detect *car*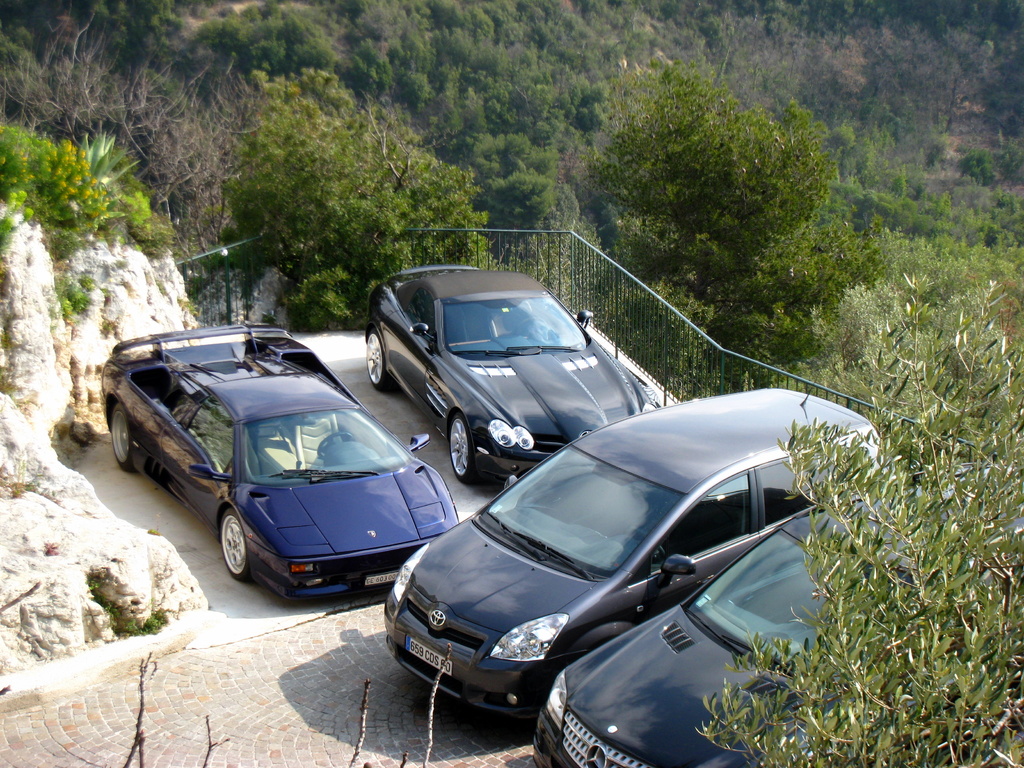
crop(530, 461, 1023, 767)
